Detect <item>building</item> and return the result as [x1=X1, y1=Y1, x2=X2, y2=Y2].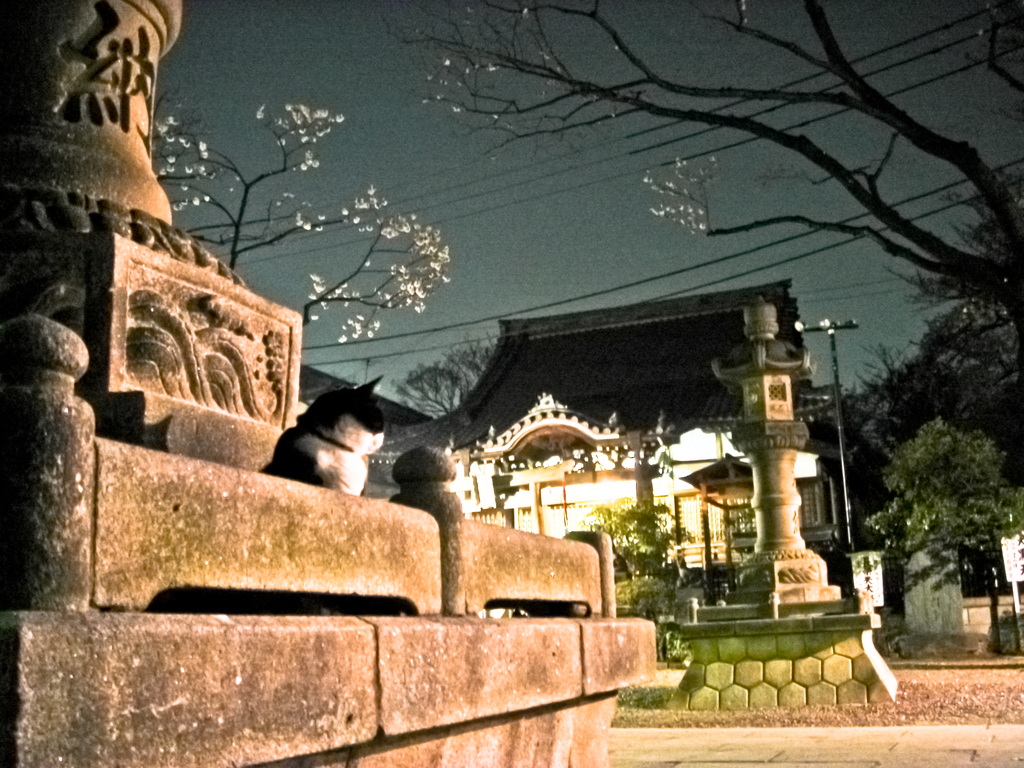
[x1=360, y1=270, x2=909, y2=600].
